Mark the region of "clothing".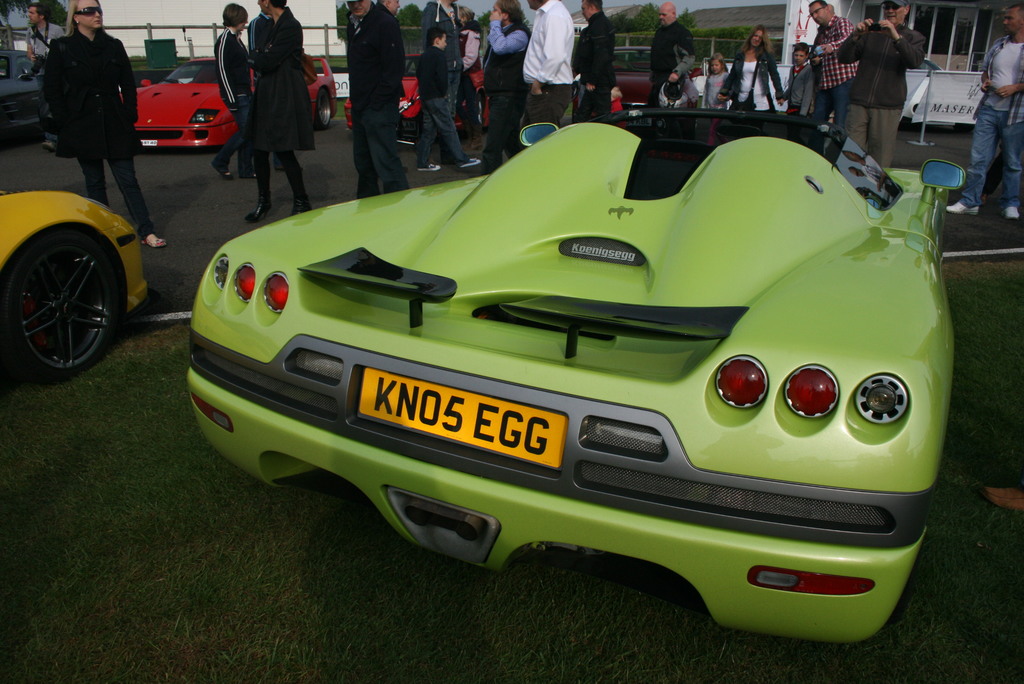
Region: (x1=644, y1=21, x2=698, y2=111).
